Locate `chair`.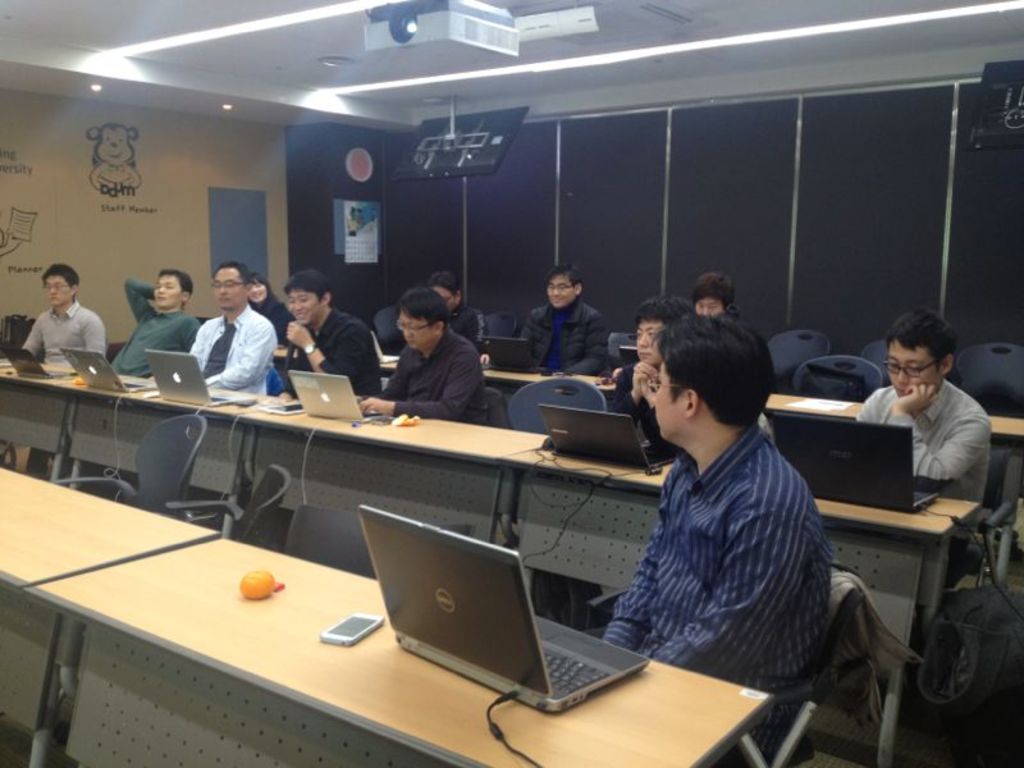
Bounding box: (x1=772, y1=358, x2=870, y2=426).
